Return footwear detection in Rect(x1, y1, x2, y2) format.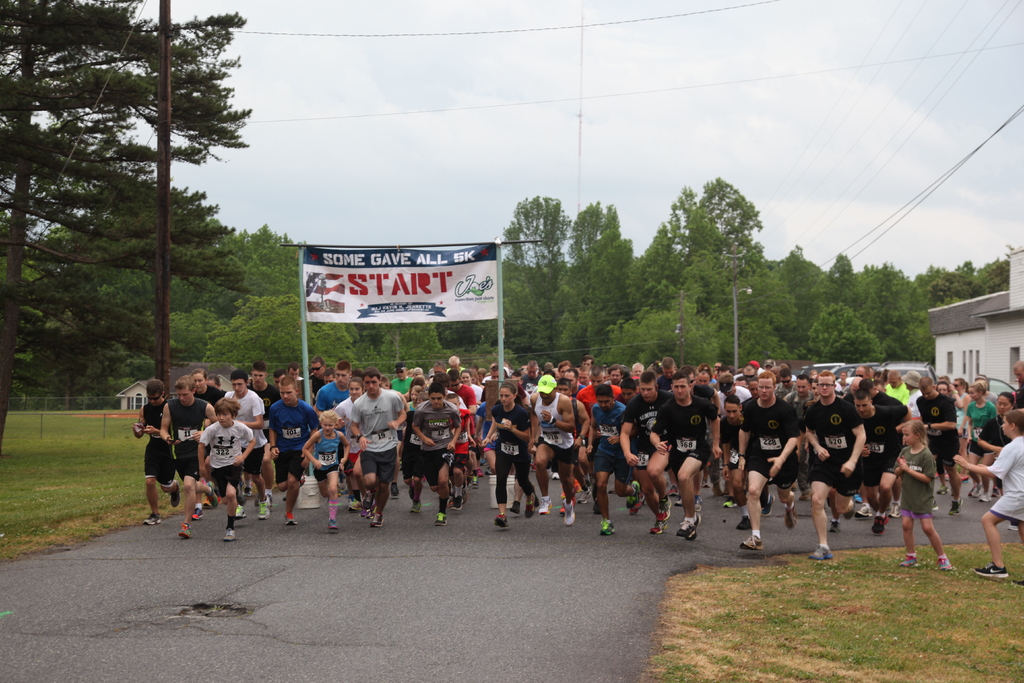
Rect(899, 553, 918, 568).
